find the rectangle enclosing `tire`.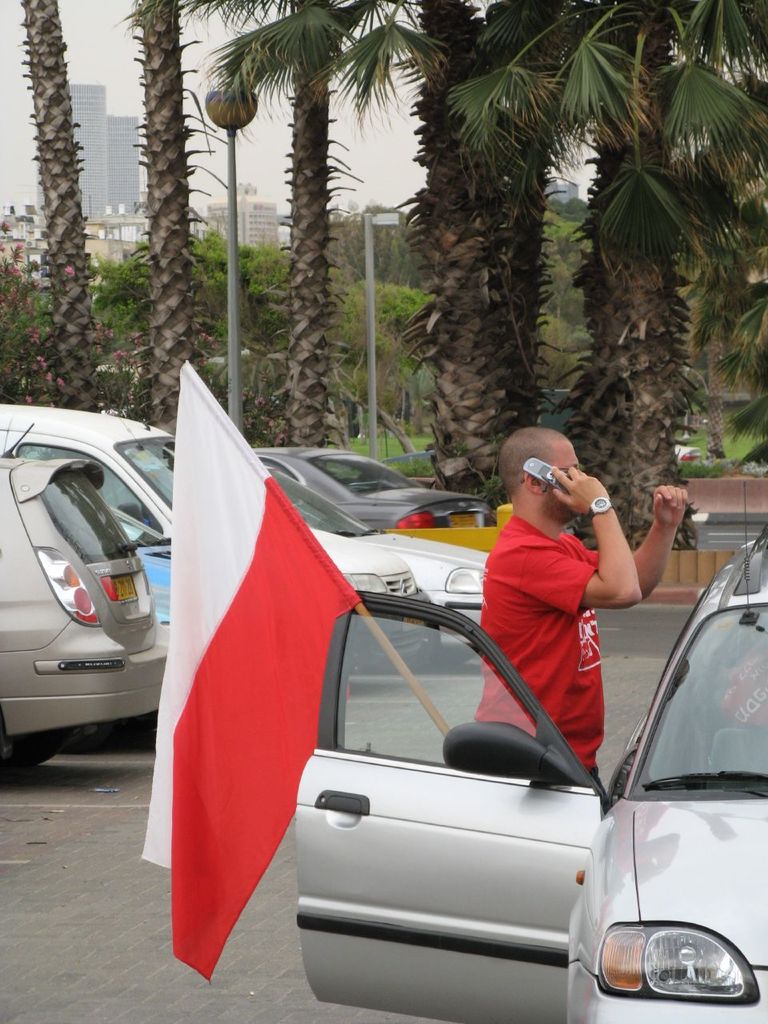
left=369, top=624, right=433, bottom=673.
